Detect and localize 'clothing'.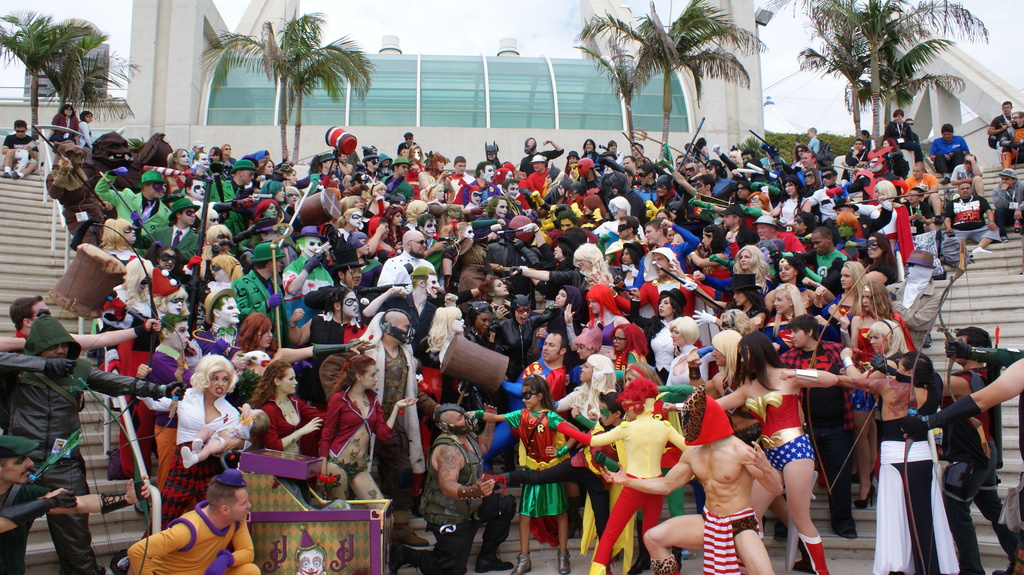
Localized at 94/292/152/363.
